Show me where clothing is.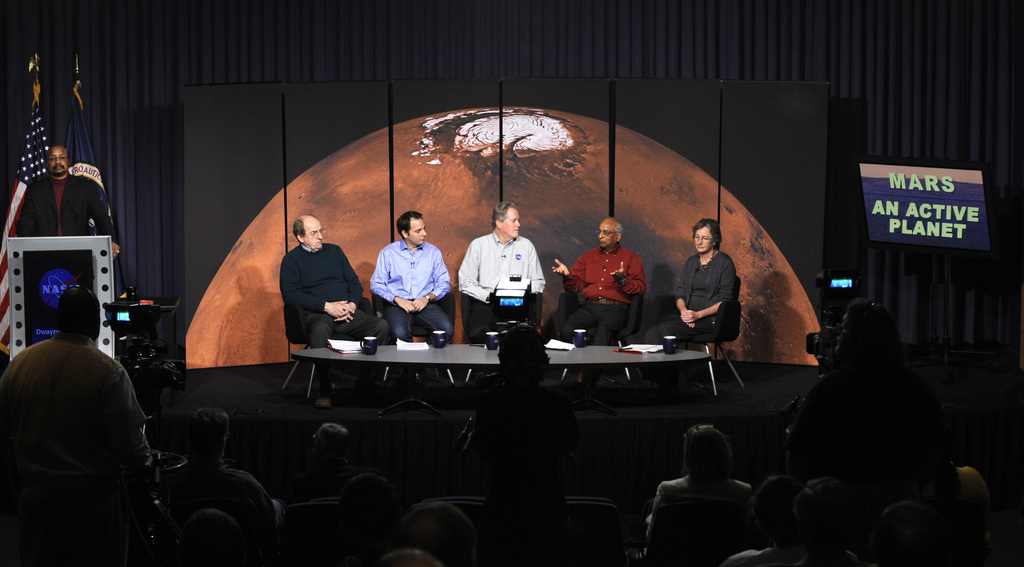
clothing is at x1=640 y1=470 x2=744 y2=539.
